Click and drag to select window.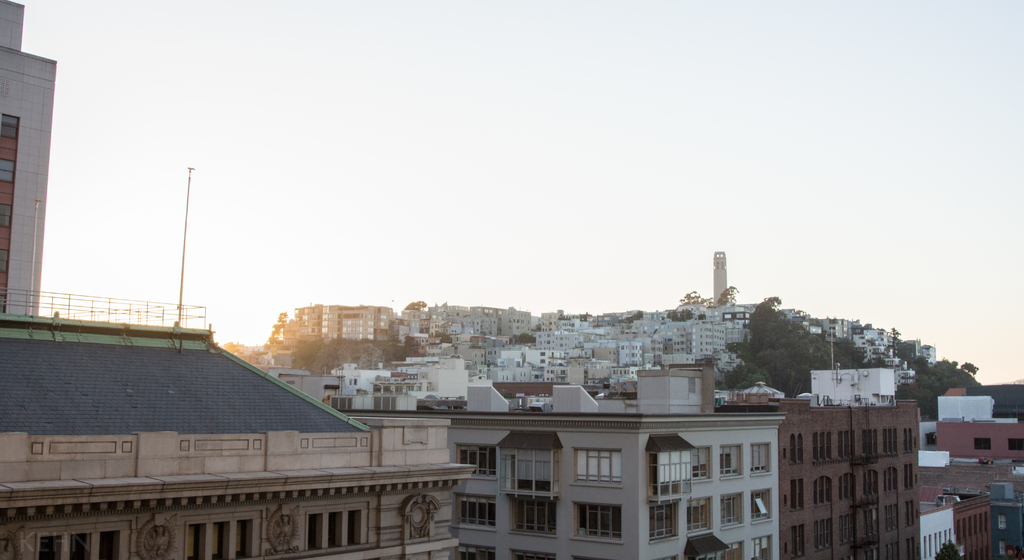
Selection: (643, 445, 694, 500).
